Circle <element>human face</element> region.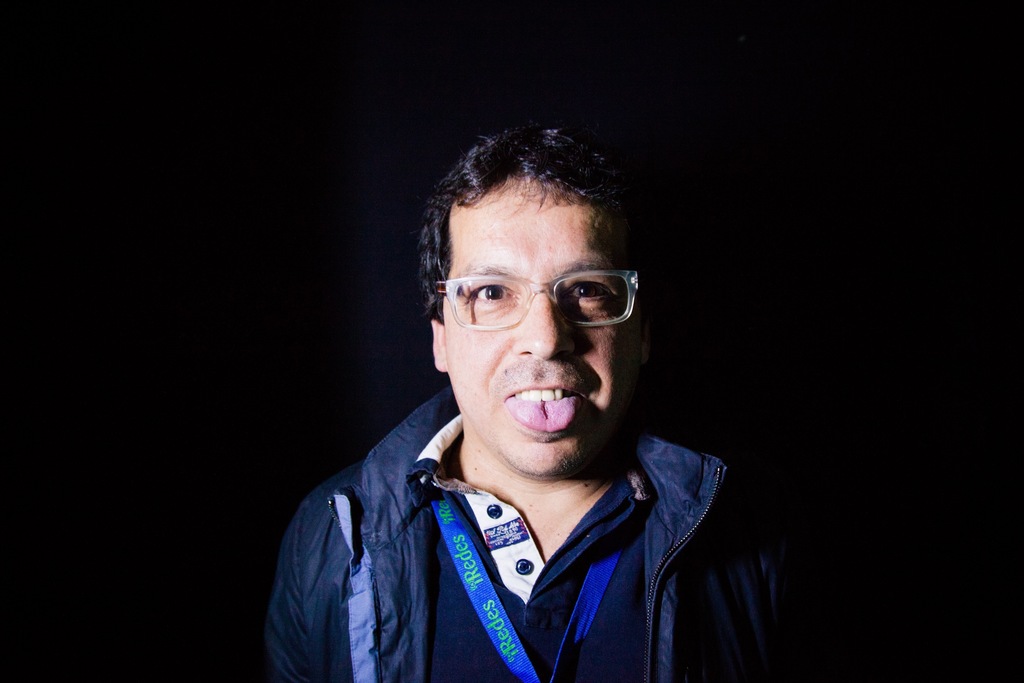
Region: left=442, top=176, right=639, bottom=477.
